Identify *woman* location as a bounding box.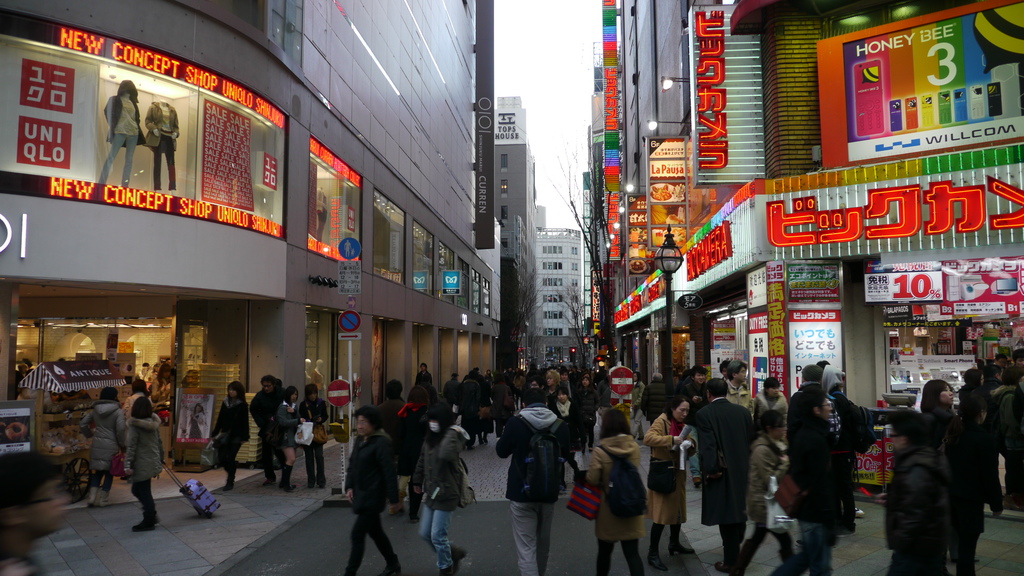
region(126, 378, 155, 412).
